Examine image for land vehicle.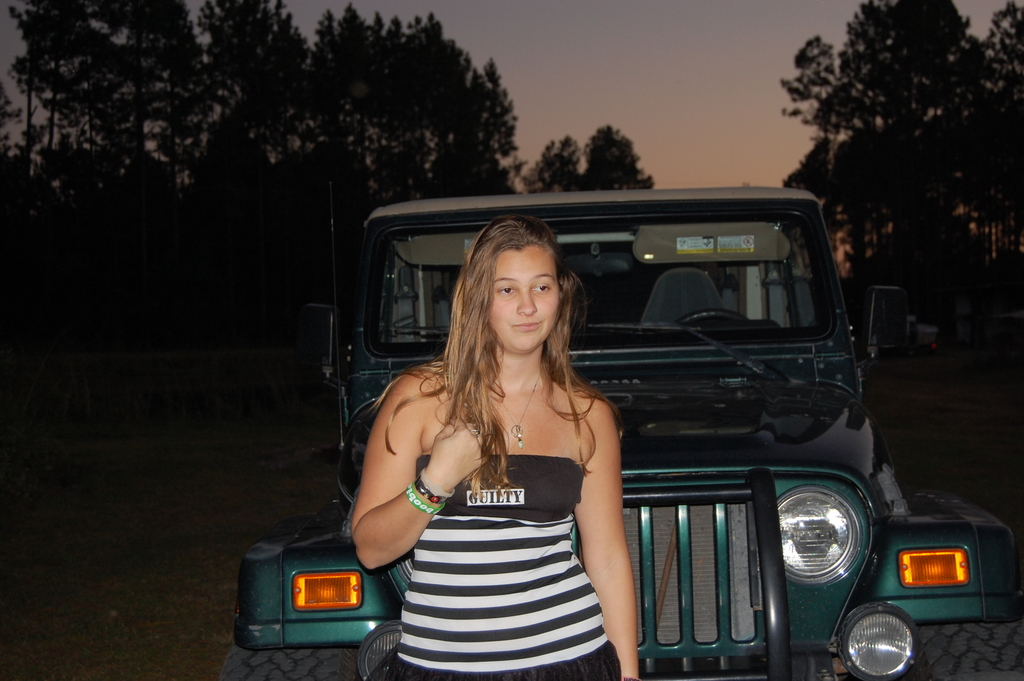
Examination result: <region>312, 161, 968, 659</region>.
